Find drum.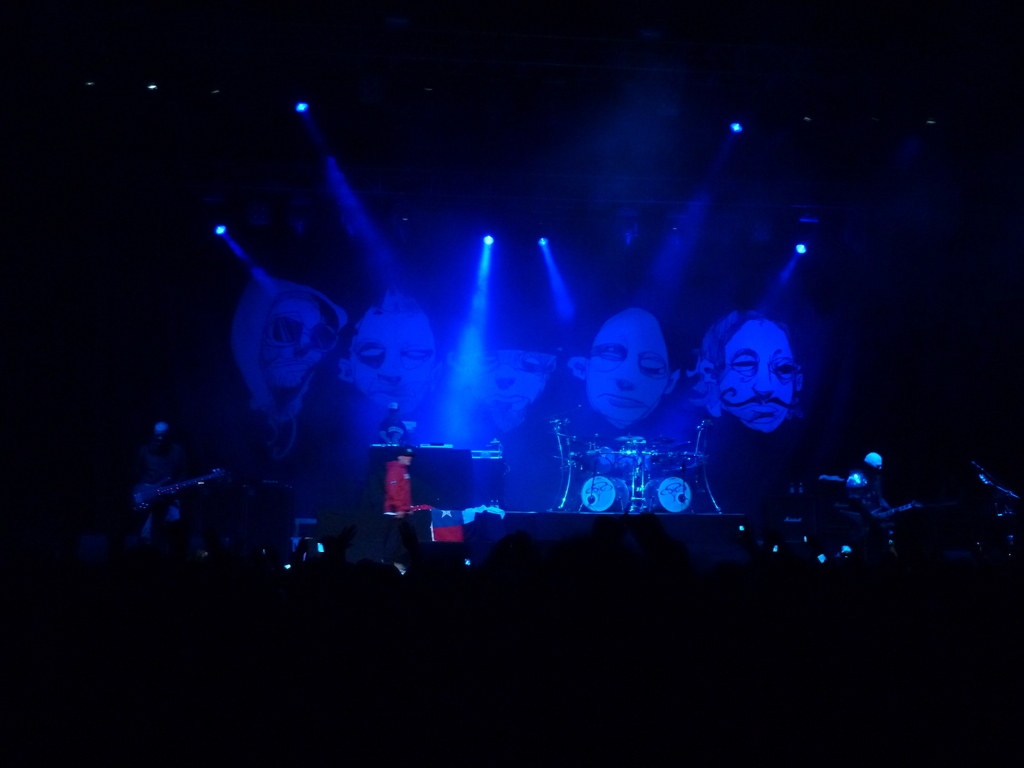
BBox(644, 477, 691, 512).
